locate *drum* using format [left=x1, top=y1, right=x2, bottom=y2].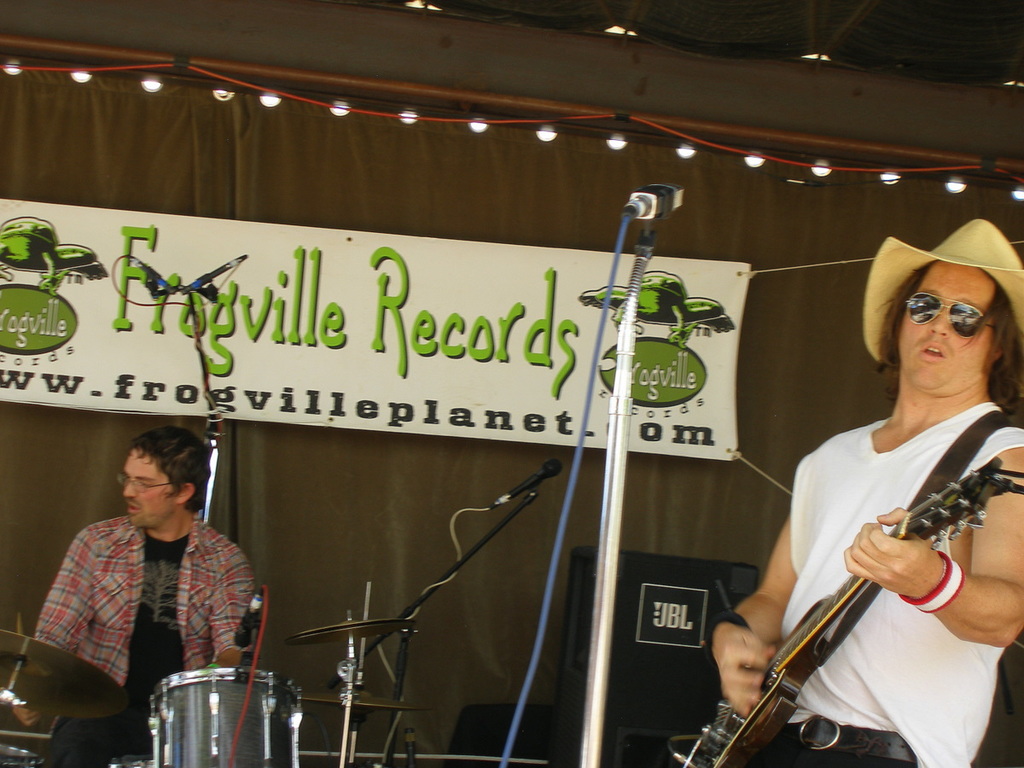
[left=150, top=666, right=300, bottom=767].
